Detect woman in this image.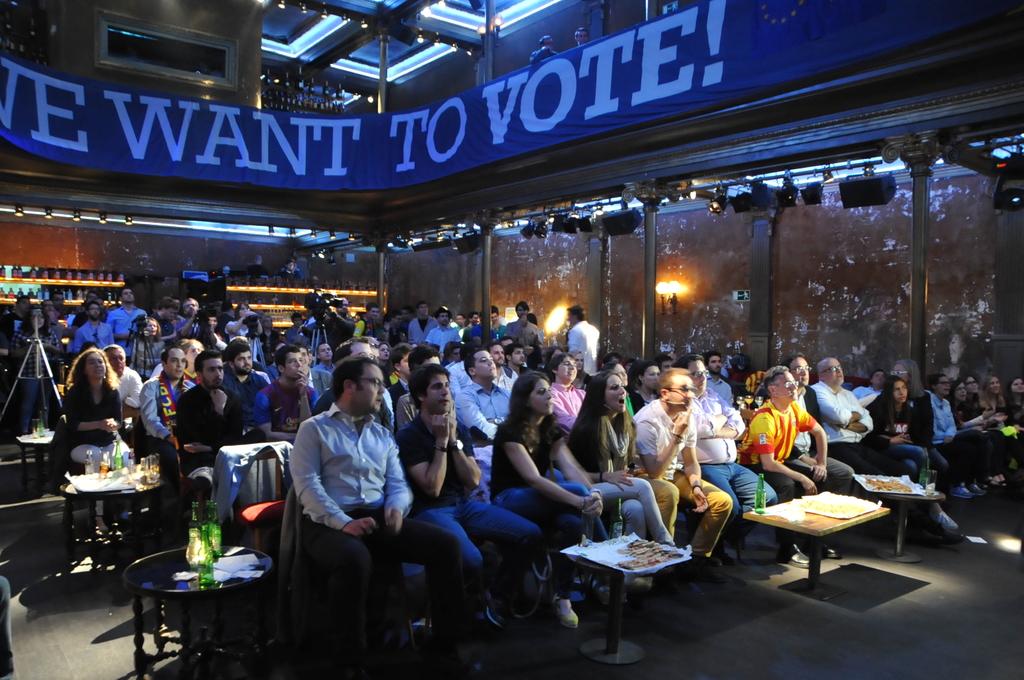
Detection: bbox=[63, 343, 139, 482].
